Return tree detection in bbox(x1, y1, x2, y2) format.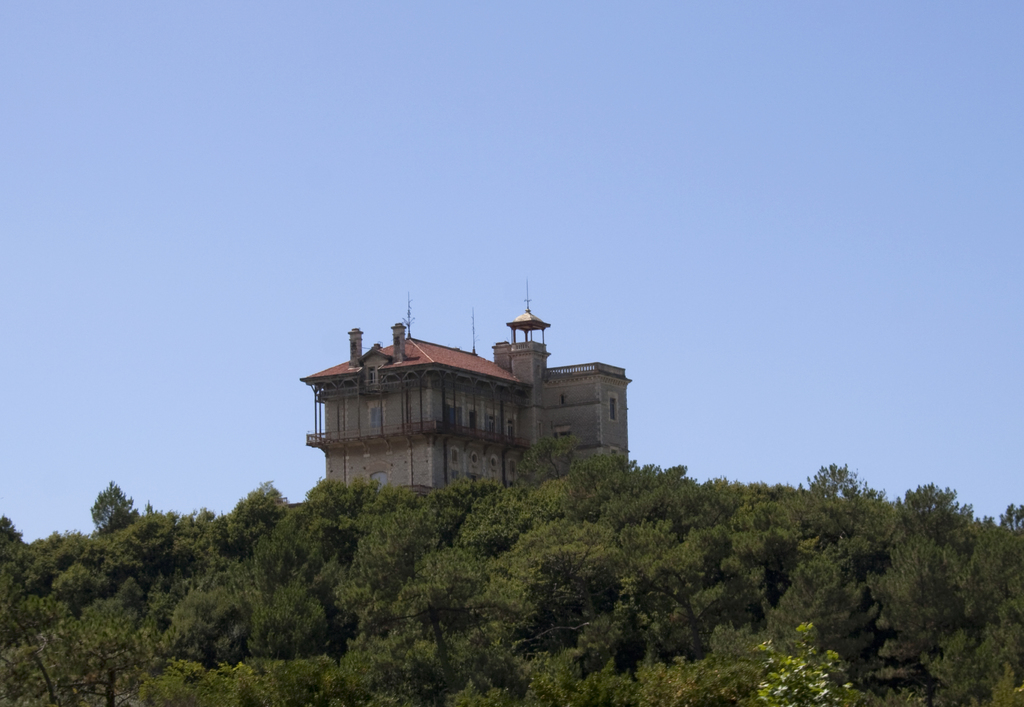
bbox(876, 472, 995, 622).
